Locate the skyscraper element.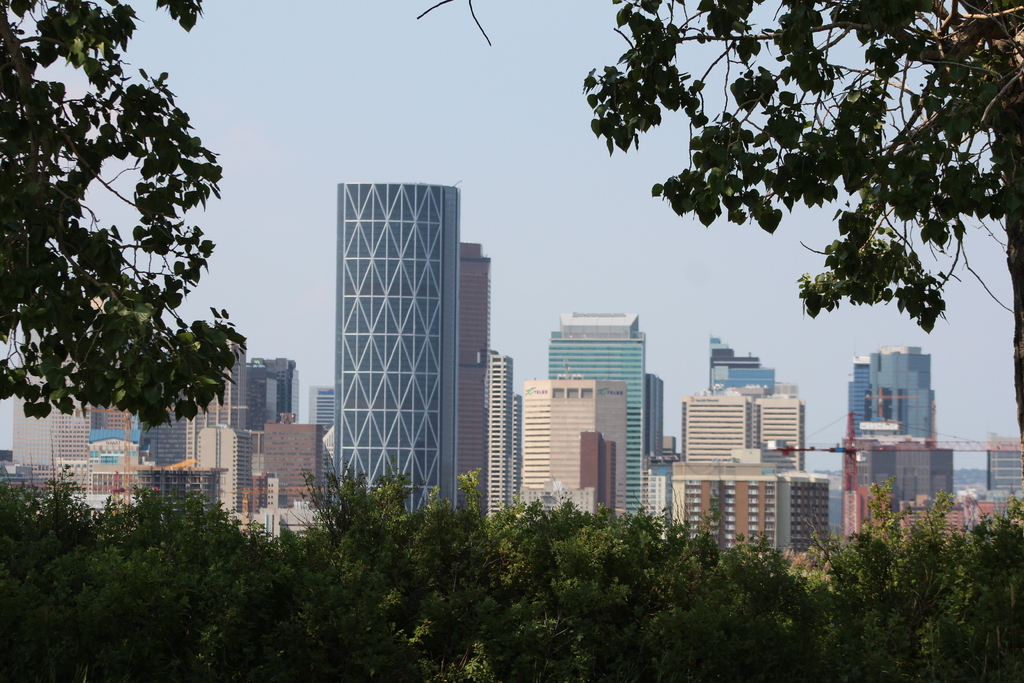
Element bbox: 643, 452, 788, 555.
